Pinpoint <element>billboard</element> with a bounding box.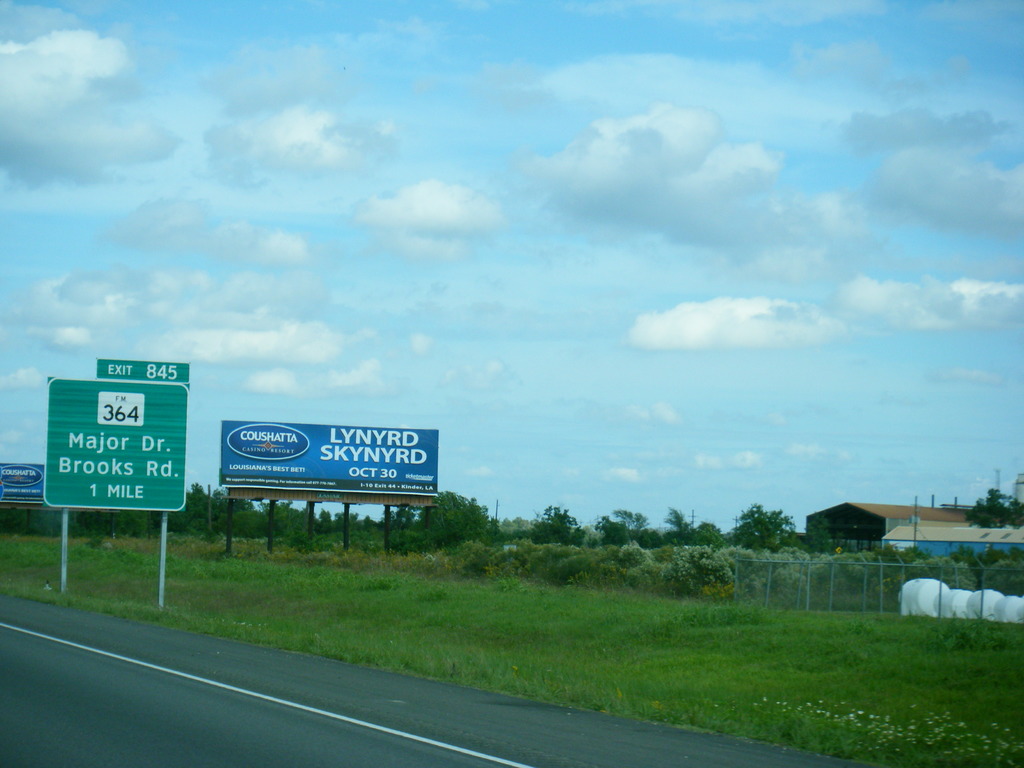
[39, 367, 193, 558].
